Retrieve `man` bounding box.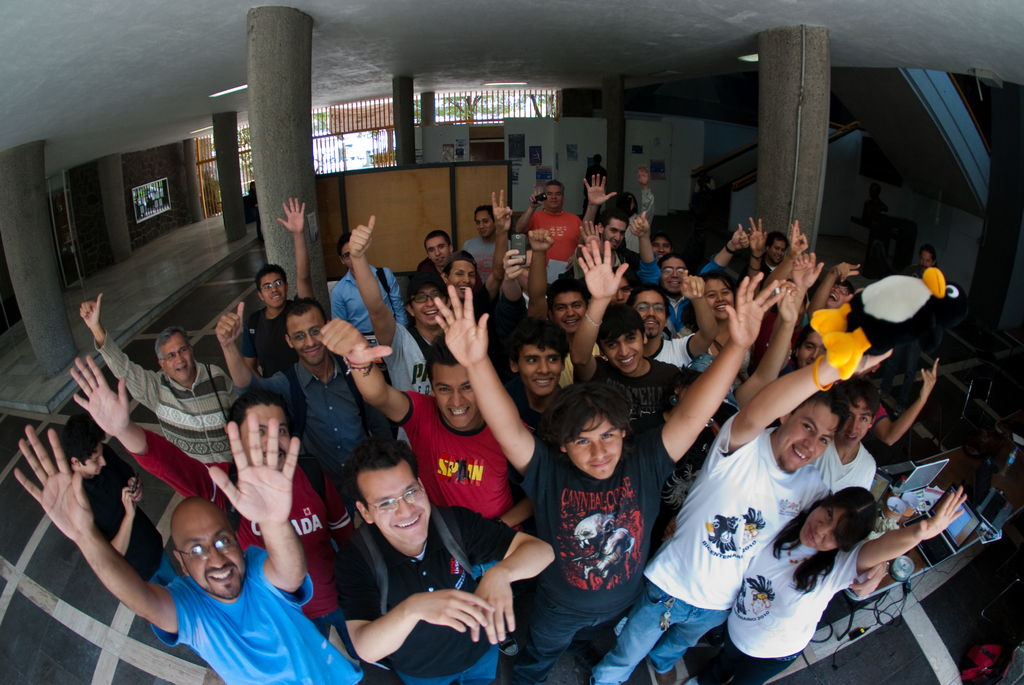
Bounding box: 826, 281, 856, 310.
